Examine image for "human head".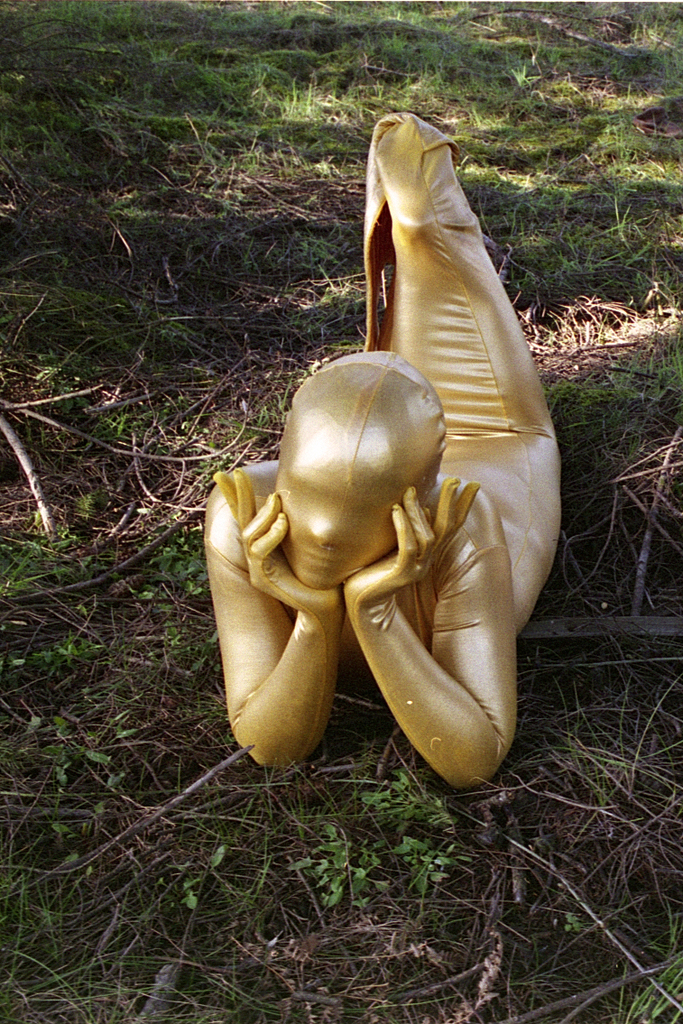
Examination result: select_region(264, 355, 448, 600).
